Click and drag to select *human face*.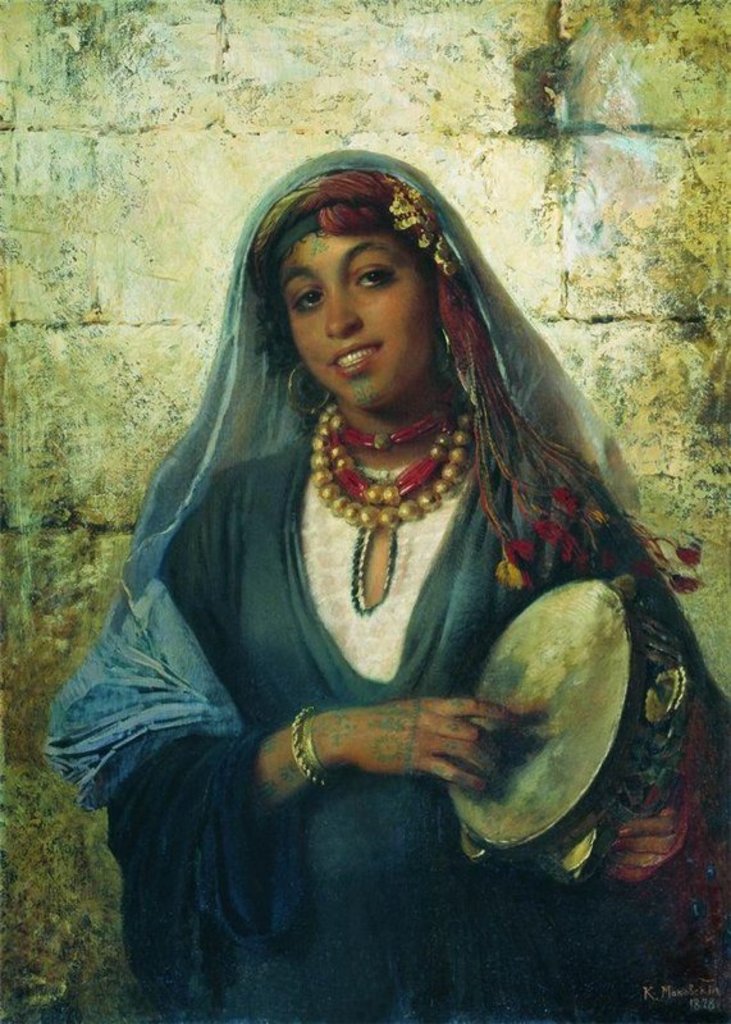
Selection: box=[278, 227, 430, 408].
